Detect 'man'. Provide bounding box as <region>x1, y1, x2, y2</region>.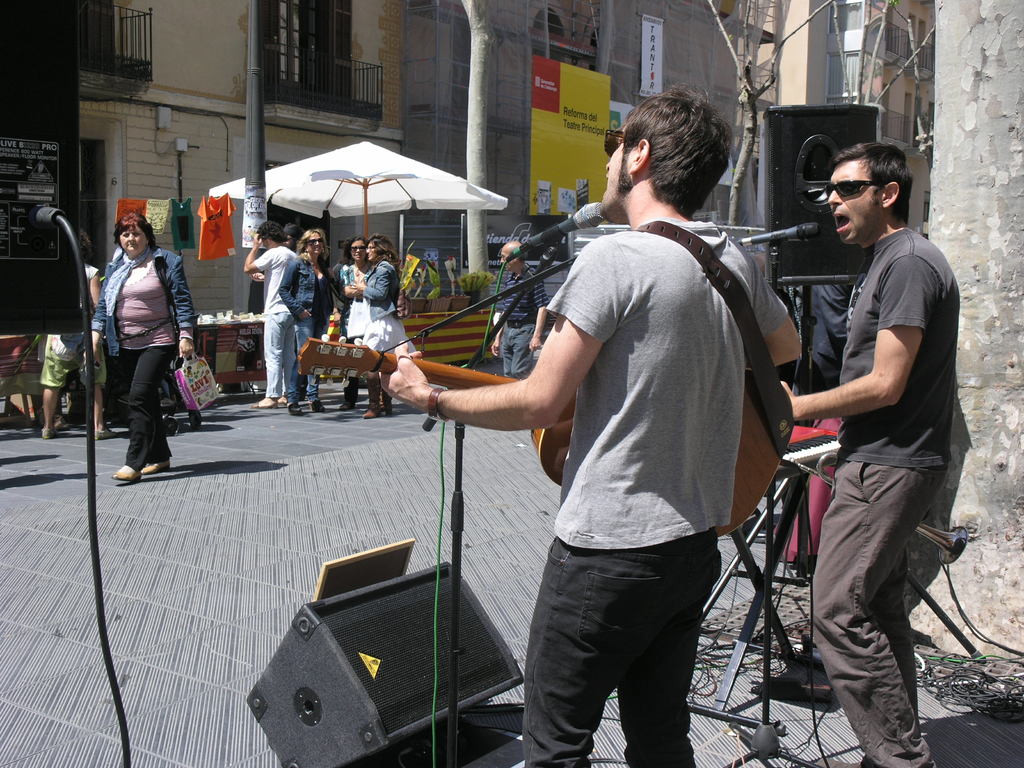
<region>451, 129, 844, 765</region>.
